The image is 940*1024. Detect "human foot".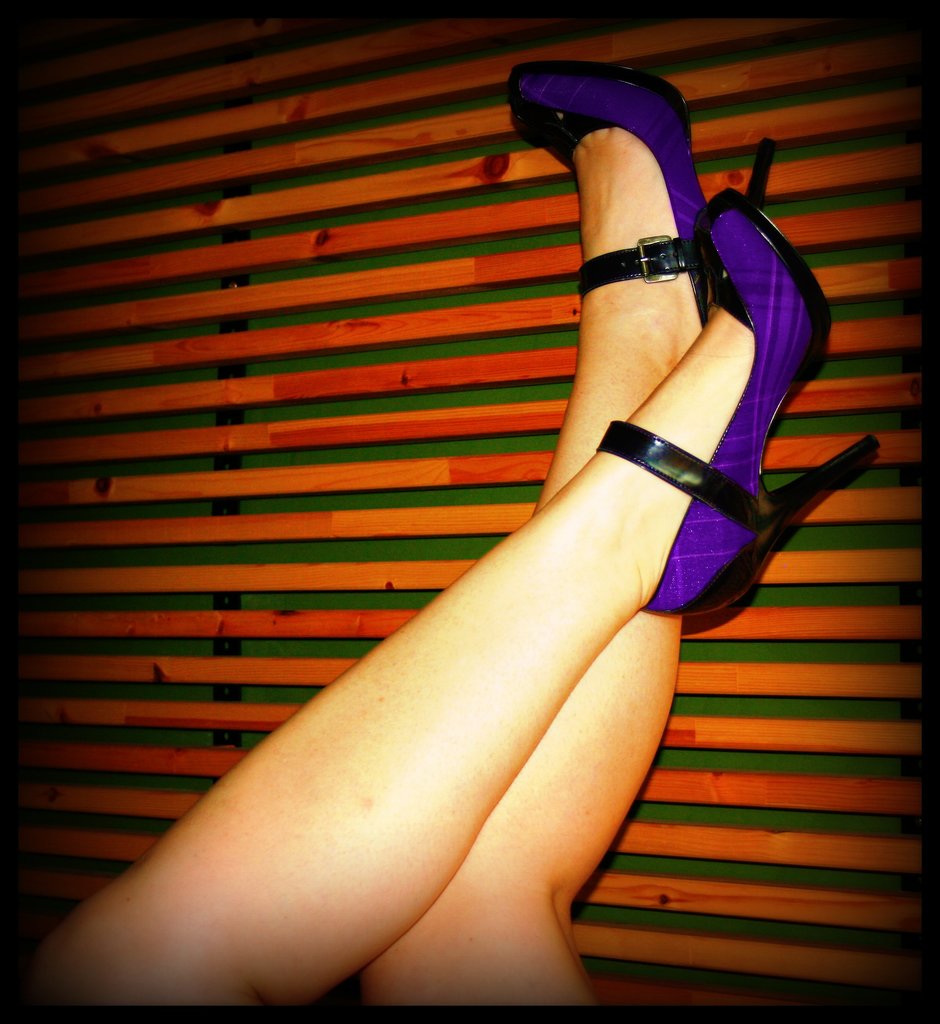
Detection: pyautogui.locateOnScreen(563, 282, 827, 611).
